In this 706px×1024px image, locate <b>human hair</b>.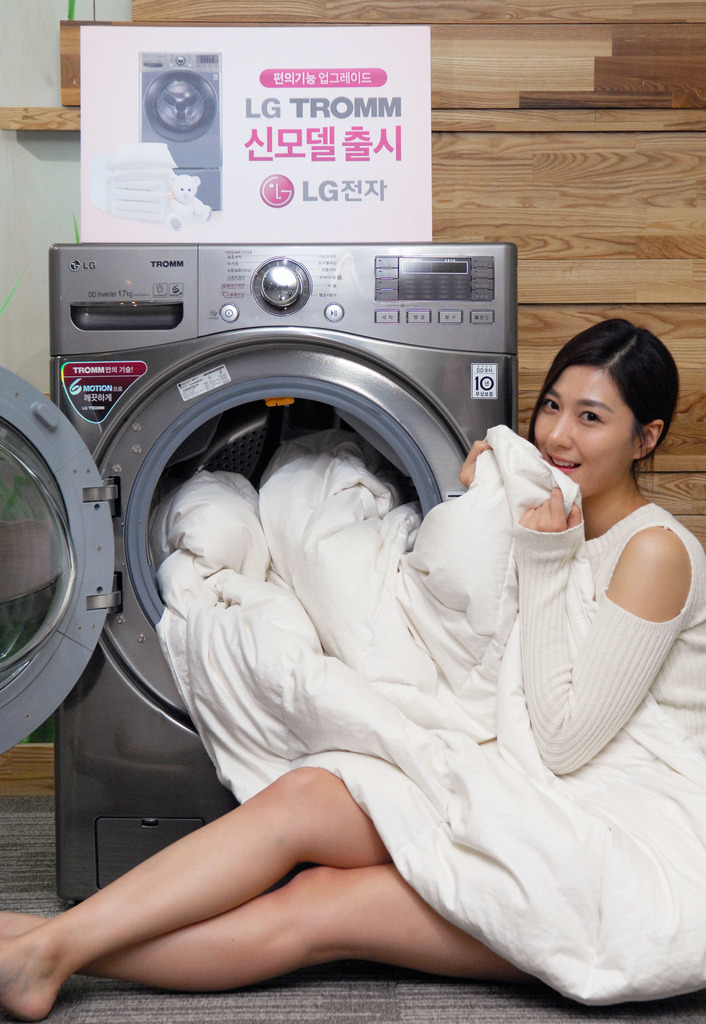
Bounding box: bbox(538, 321, 678, 491).
